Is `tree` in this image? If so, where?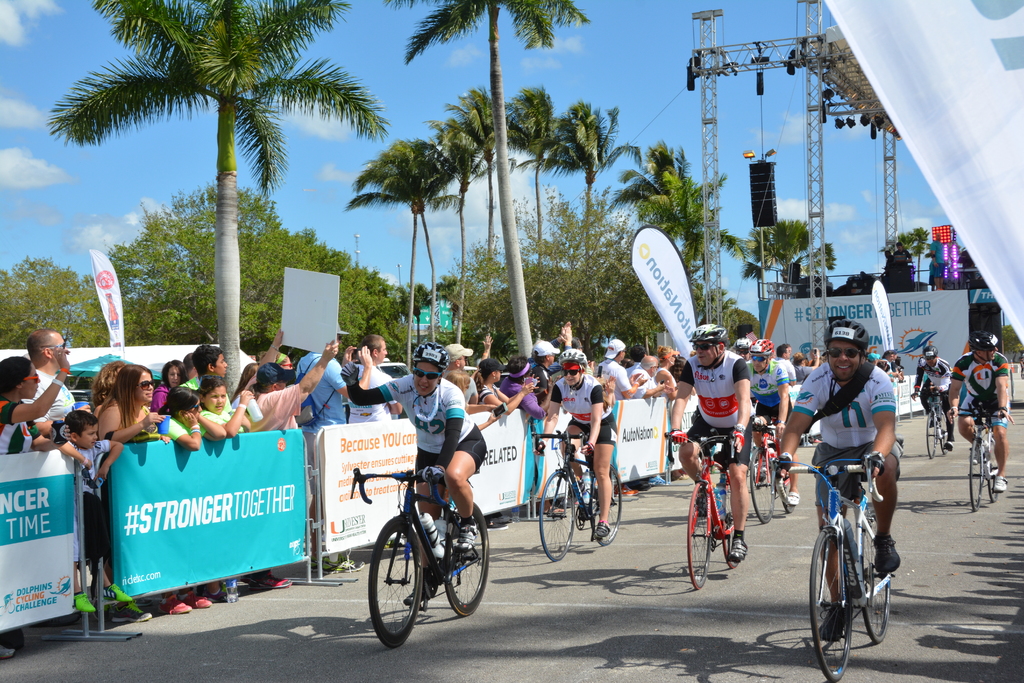
Yes, at 614 138 687 210.
